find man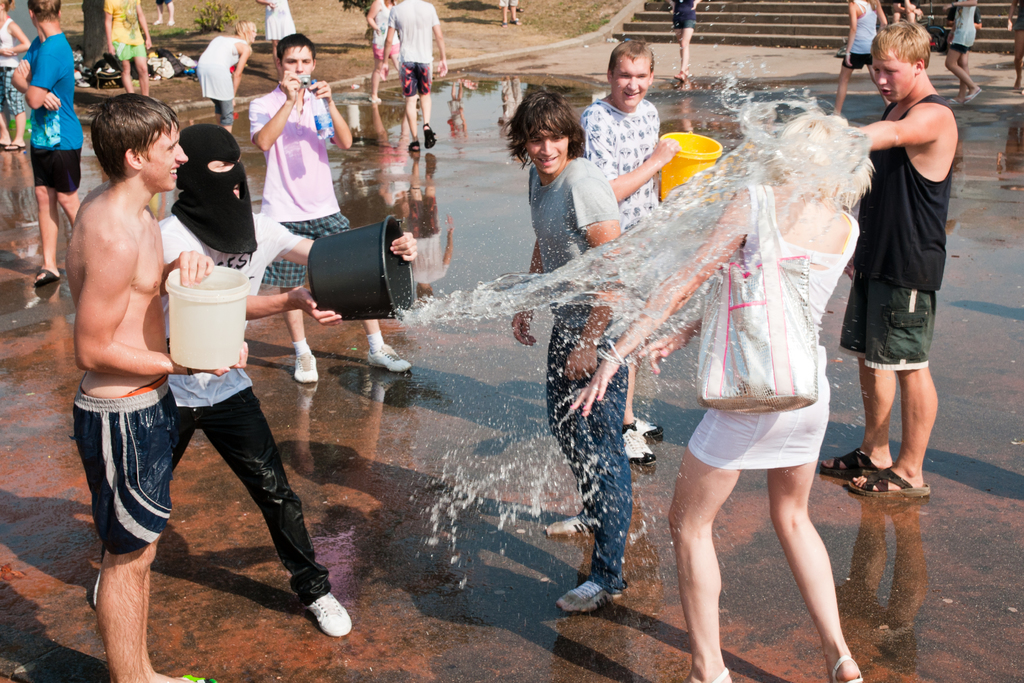
box(241, 37, 409, 381)
